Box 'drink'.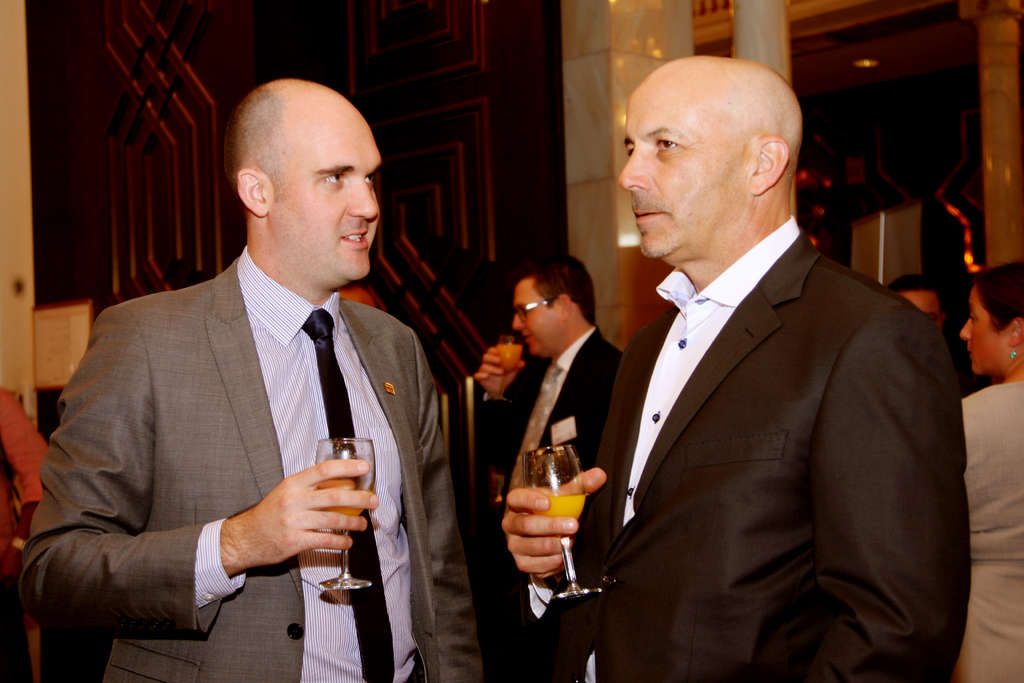
Rect(516, 493, 589, 529).
